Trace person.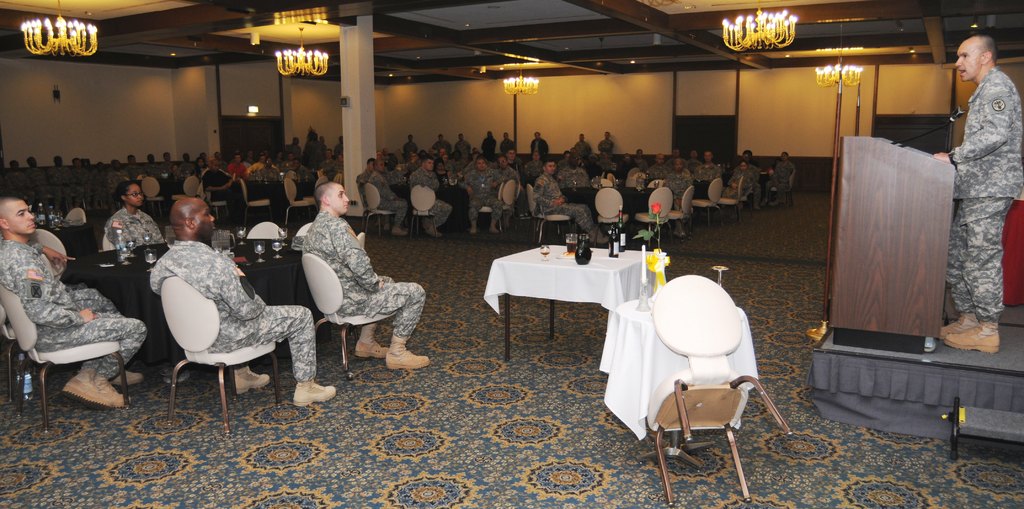
Traced to select_region(932, 34, 1023, 354).
